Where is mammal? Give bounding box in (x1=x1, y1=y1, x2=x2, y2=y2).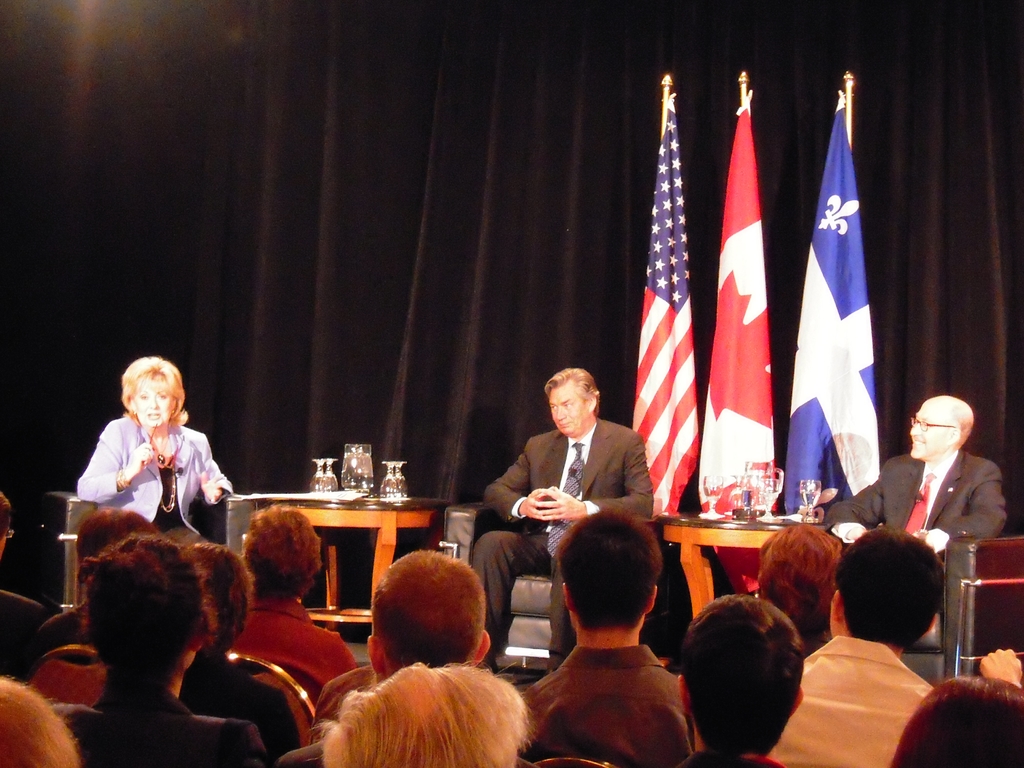
(x1=311, y1=545, x2=497, y2=733).
